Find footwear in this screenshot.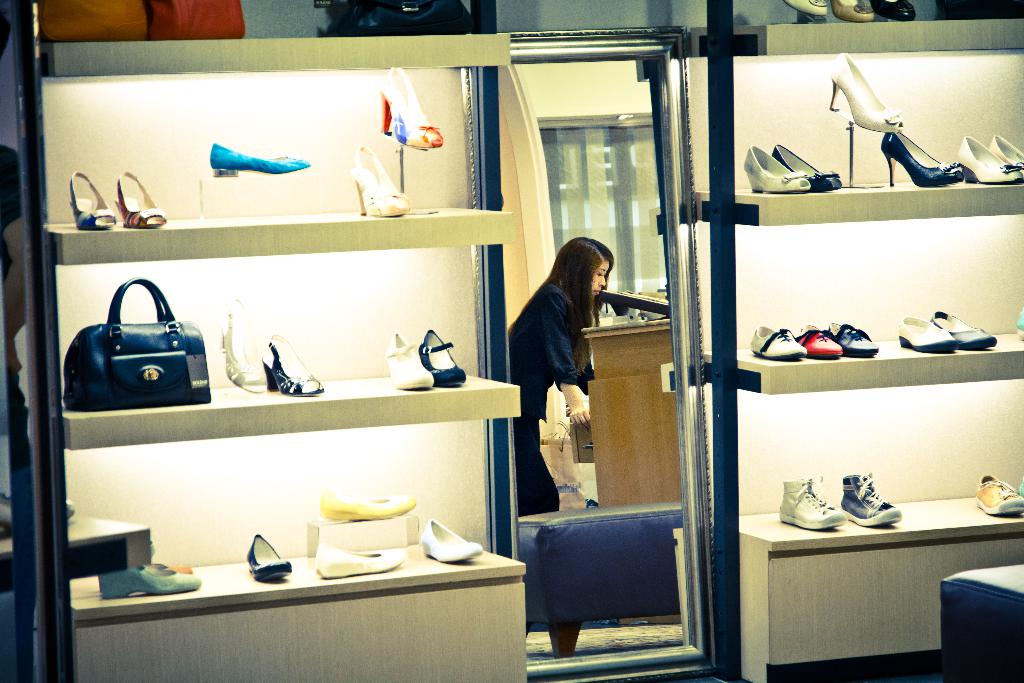
The bounding box for footwear is x1=218, y1=298, x2=266, y2=393.
